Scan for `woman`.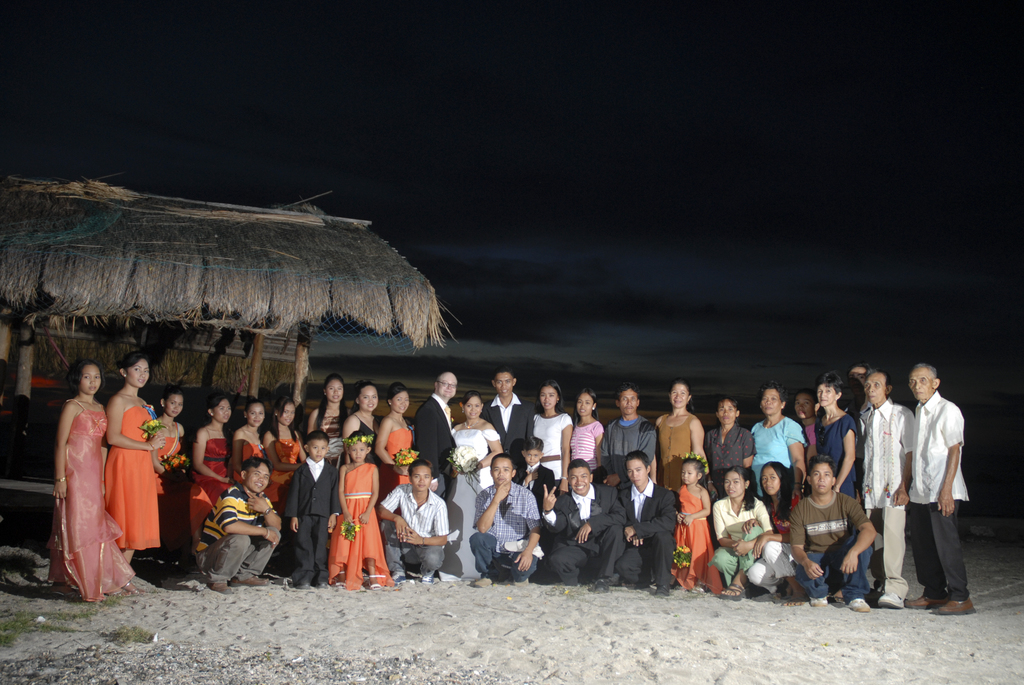
Scan result: <region>656, 375, 721, 577</region>.
